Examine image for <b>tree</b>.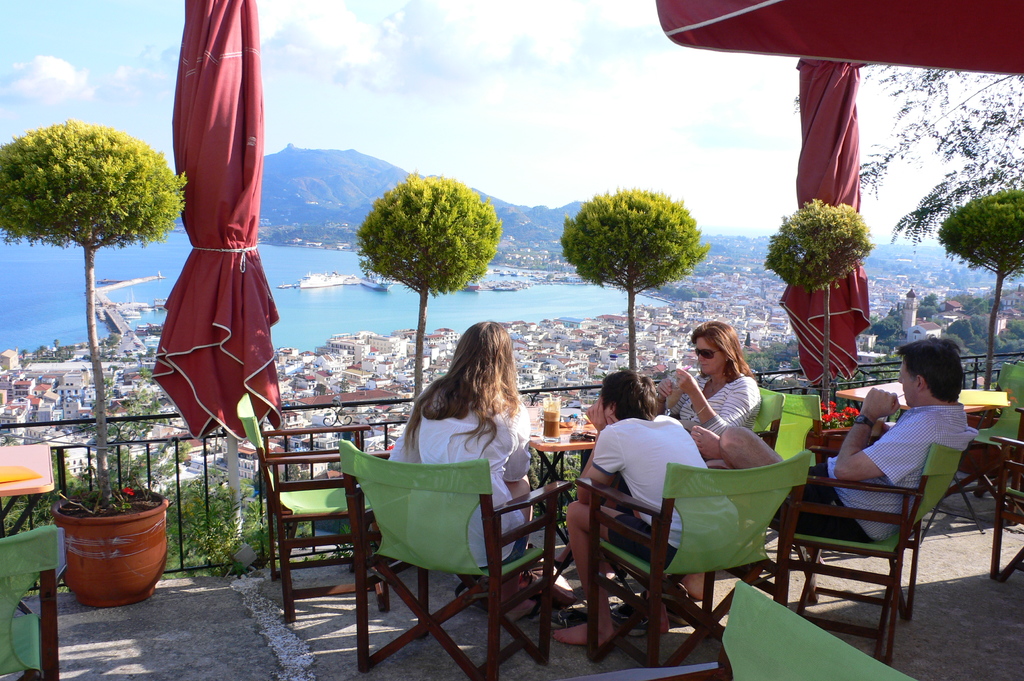
Examination result: (108, 332, 124, 346).
